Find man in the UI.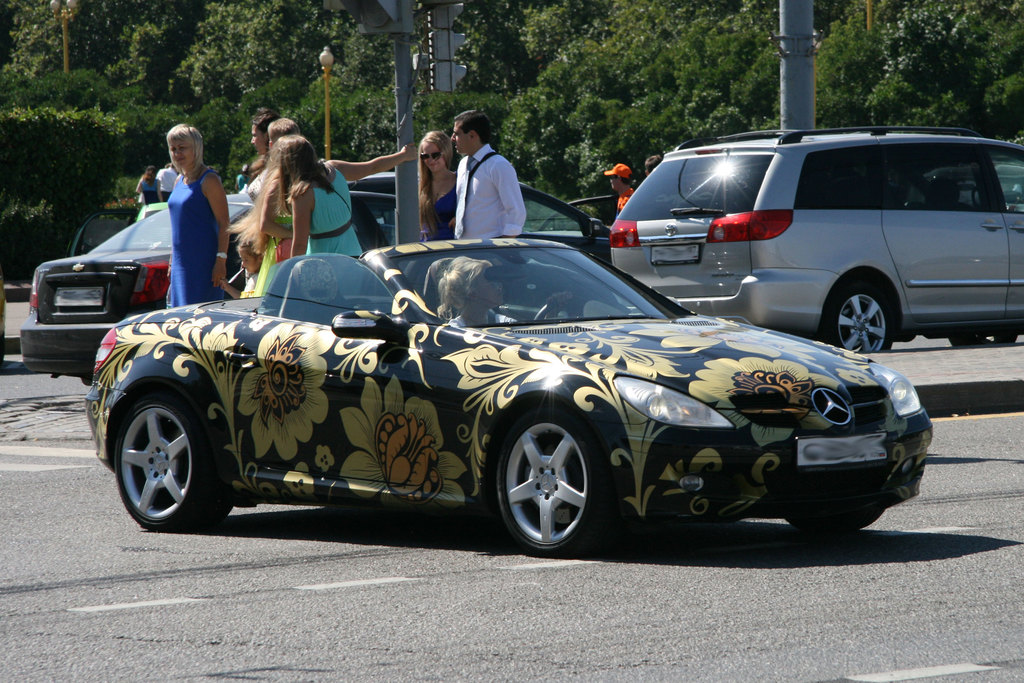
UI element at select_region(607, 164, 642, 214).
